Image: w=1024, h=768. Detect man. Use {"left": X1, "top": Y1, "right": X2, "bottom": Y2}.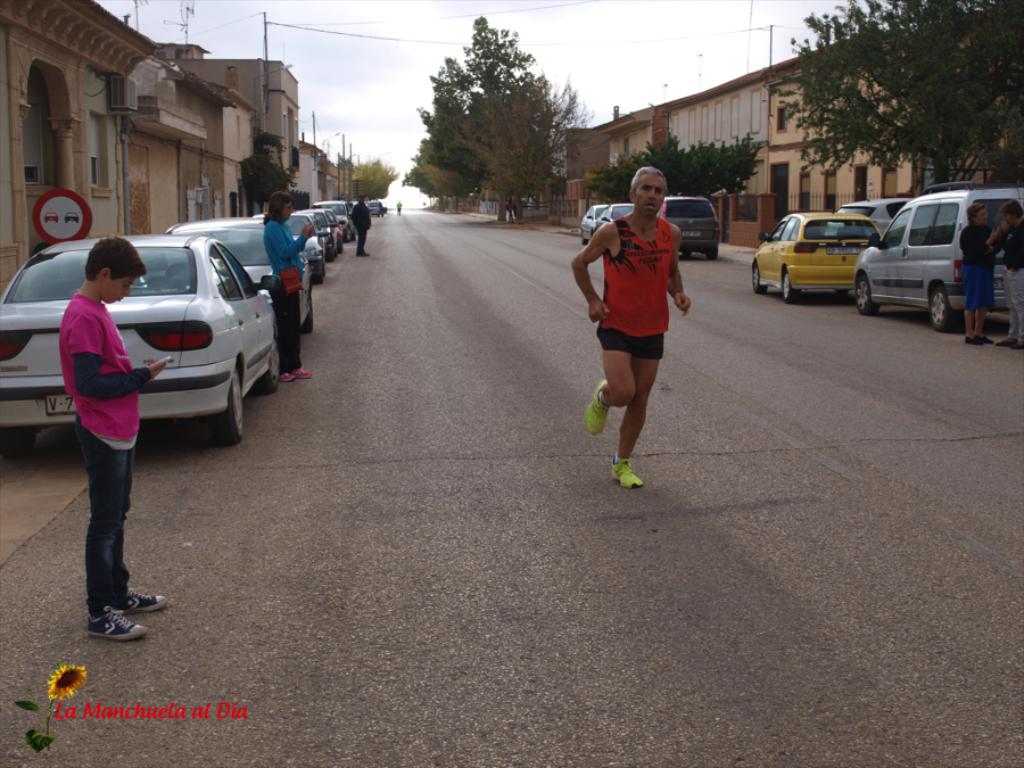
{"left": 394, "top": 199, "right": 404, "bottom": 218}.
